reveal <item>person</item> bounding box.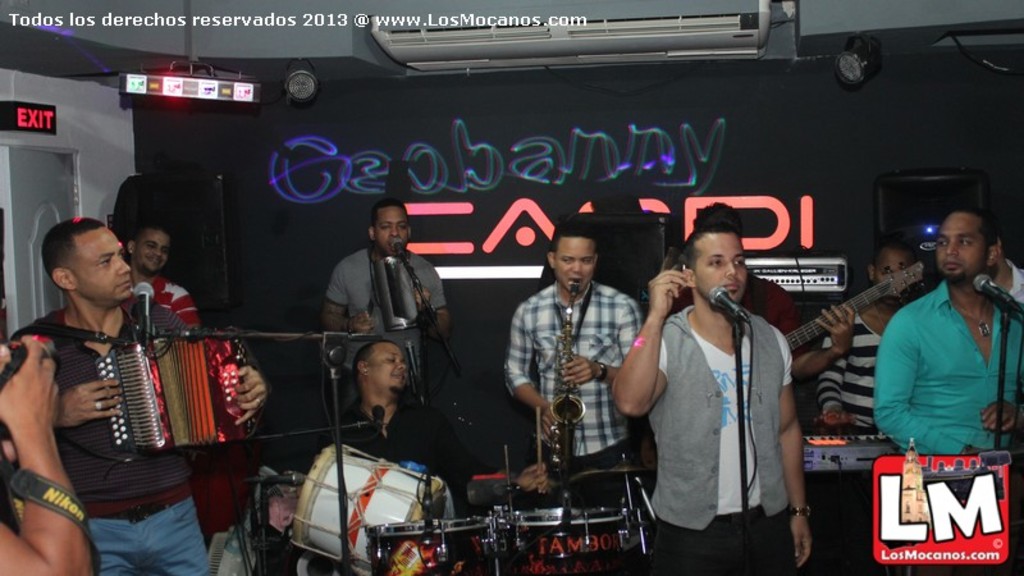
Revealed: bbox=(504, 216, 644, 488).
